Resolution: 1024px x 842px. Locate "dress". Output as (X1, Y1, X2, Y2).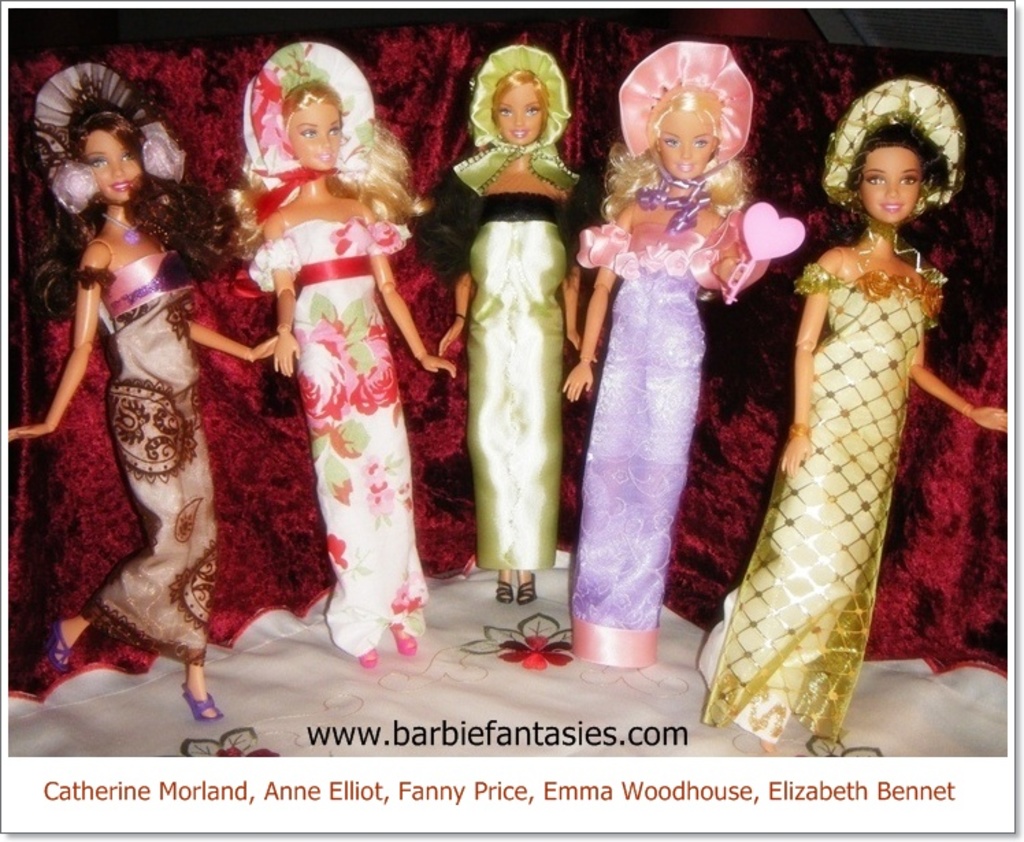
(693, 263, 950, 757).
